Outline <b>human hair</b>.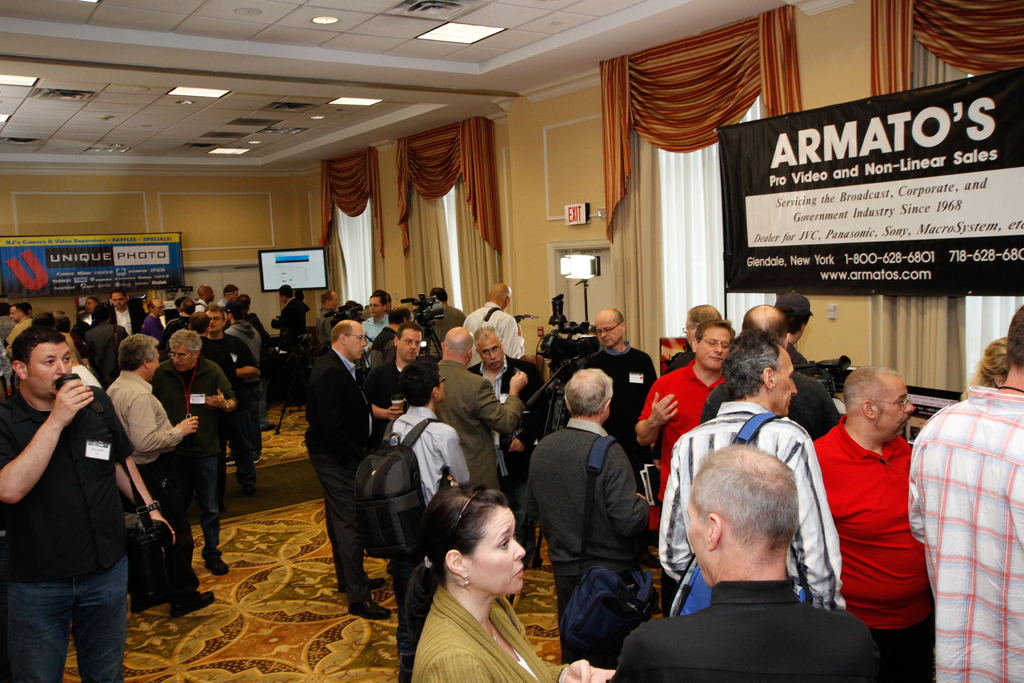
Outline: (x1=781, y1=306, x2=808, y2=335).
